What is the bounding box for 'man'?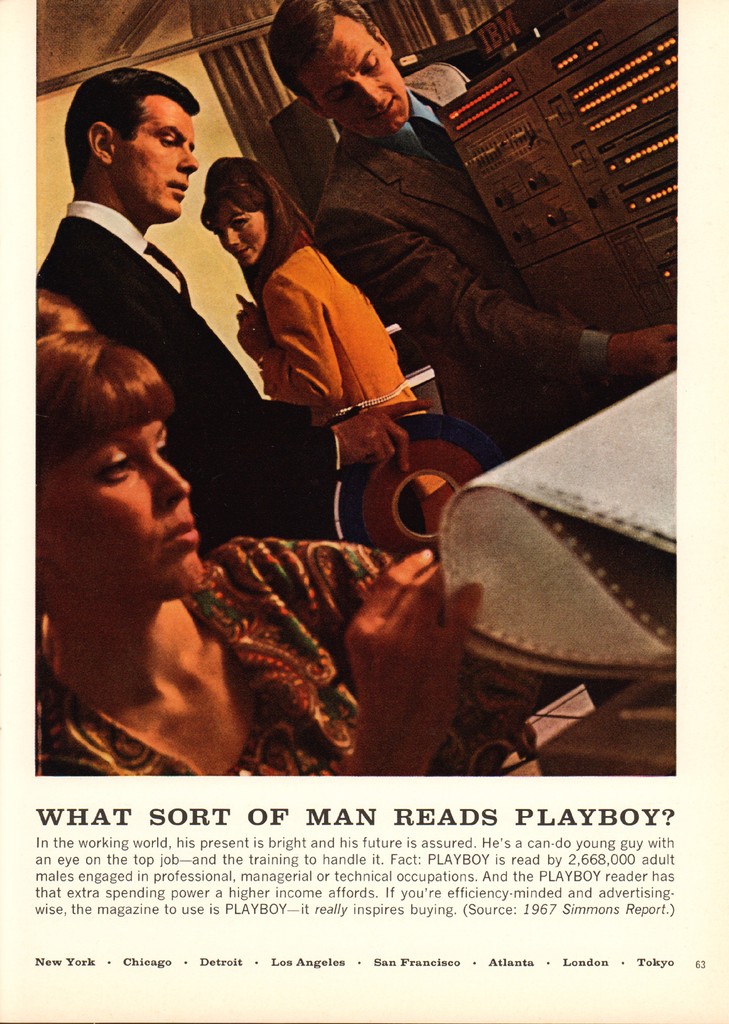
[268, 0, 675, 385].
